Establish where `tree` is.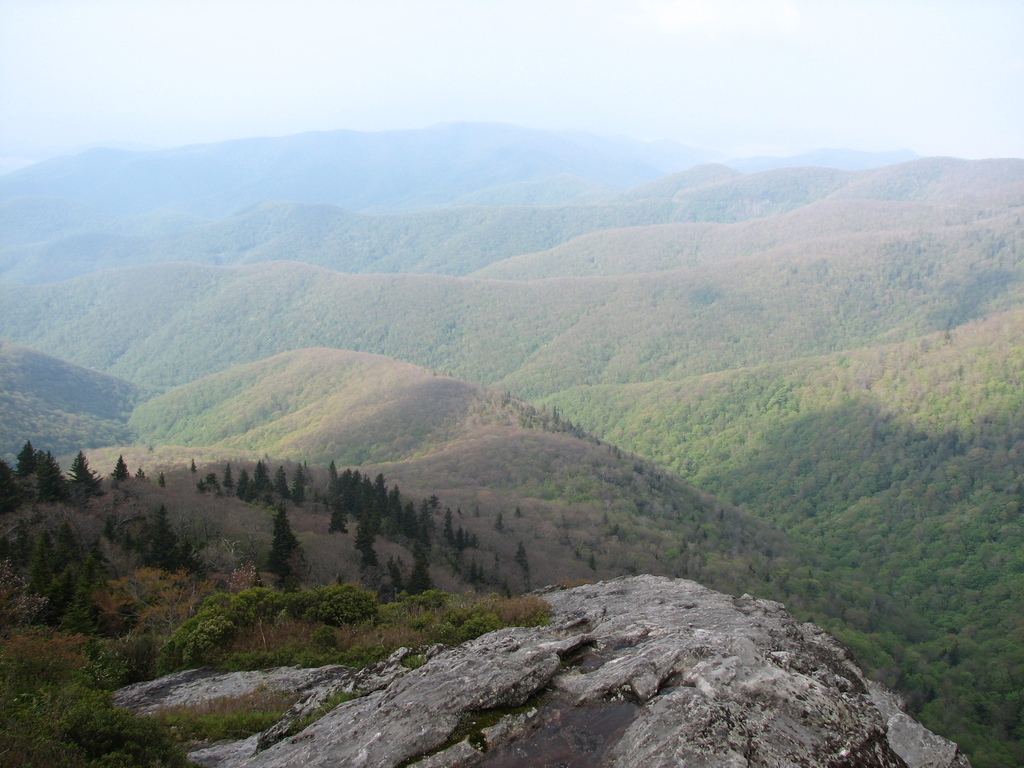
Established at locate(65, 447, 100, 491).
